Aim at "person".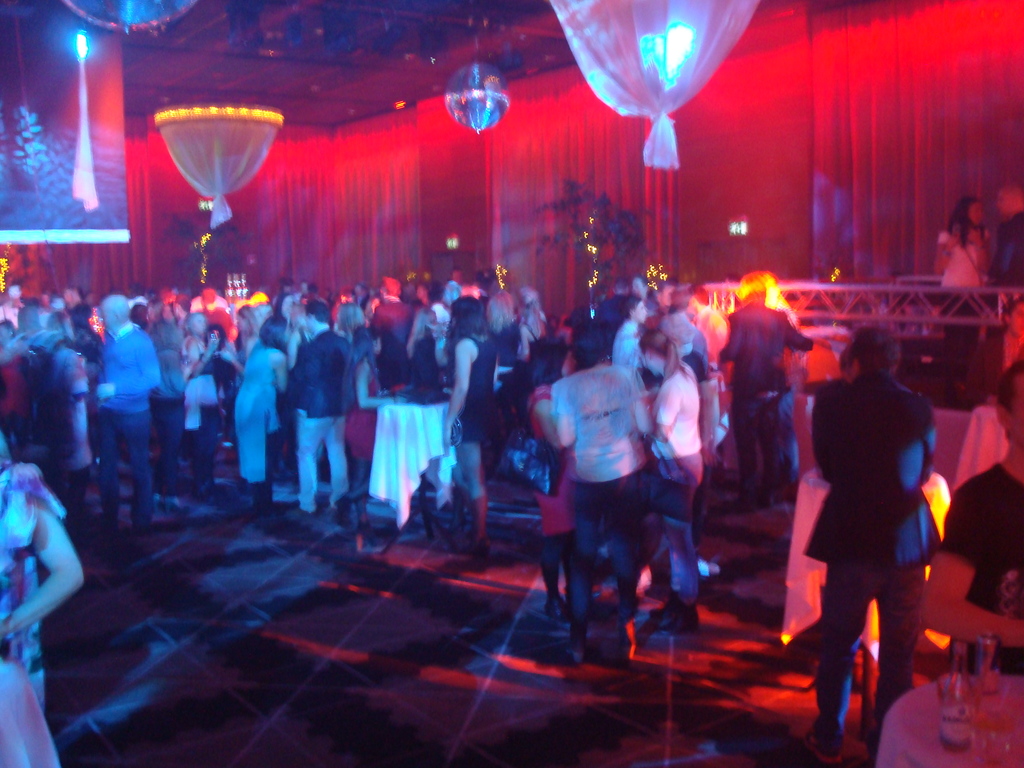
Aimed at [x1=81, y1=289, x2=163, y2=531].
